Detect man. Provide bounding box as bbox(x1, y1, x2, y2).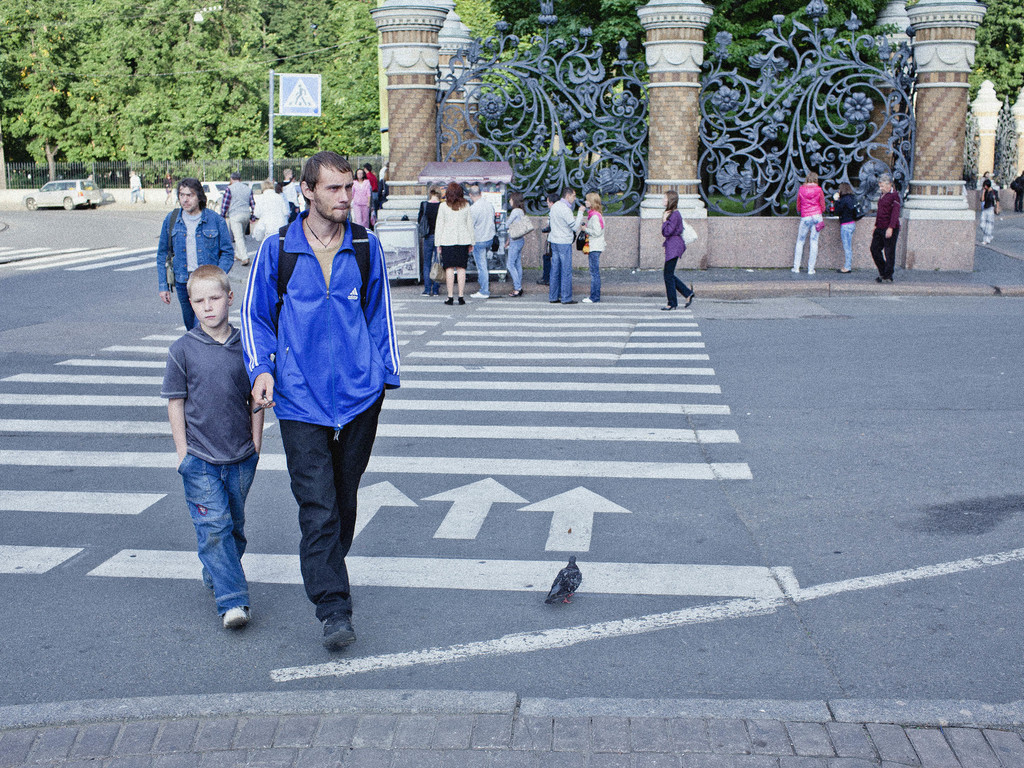
bbox(230, 157, 400, 640).
